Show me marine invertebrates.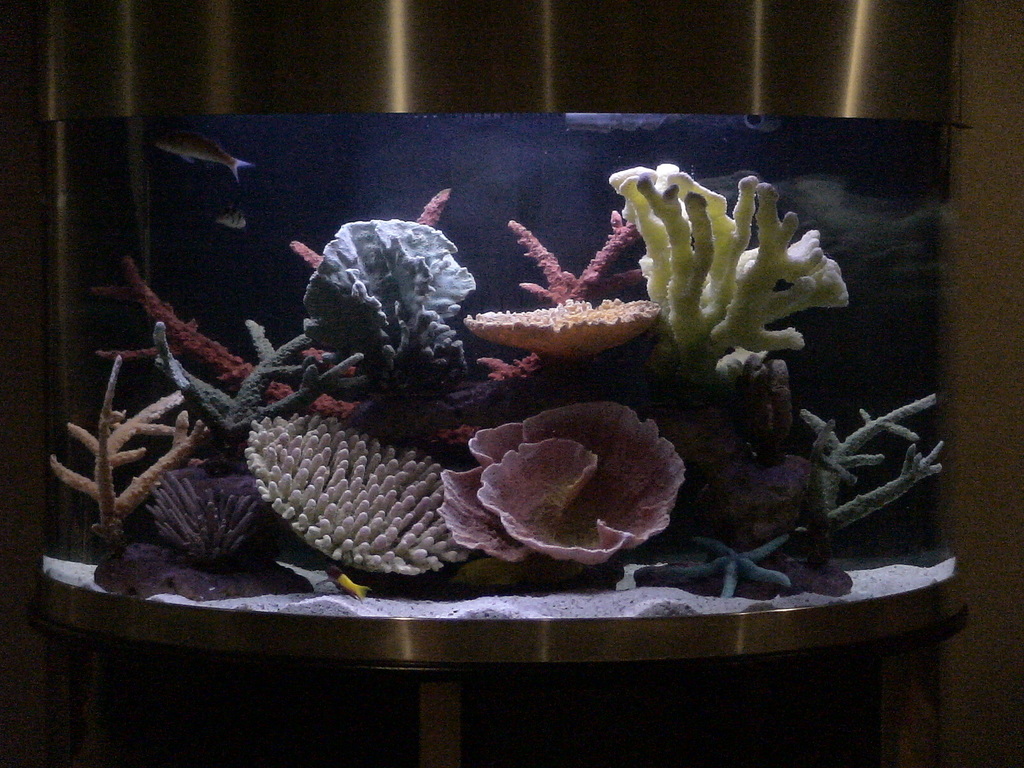
marine invertebrates is here: (x1=593, y1=147, x2=880, y2=395).
